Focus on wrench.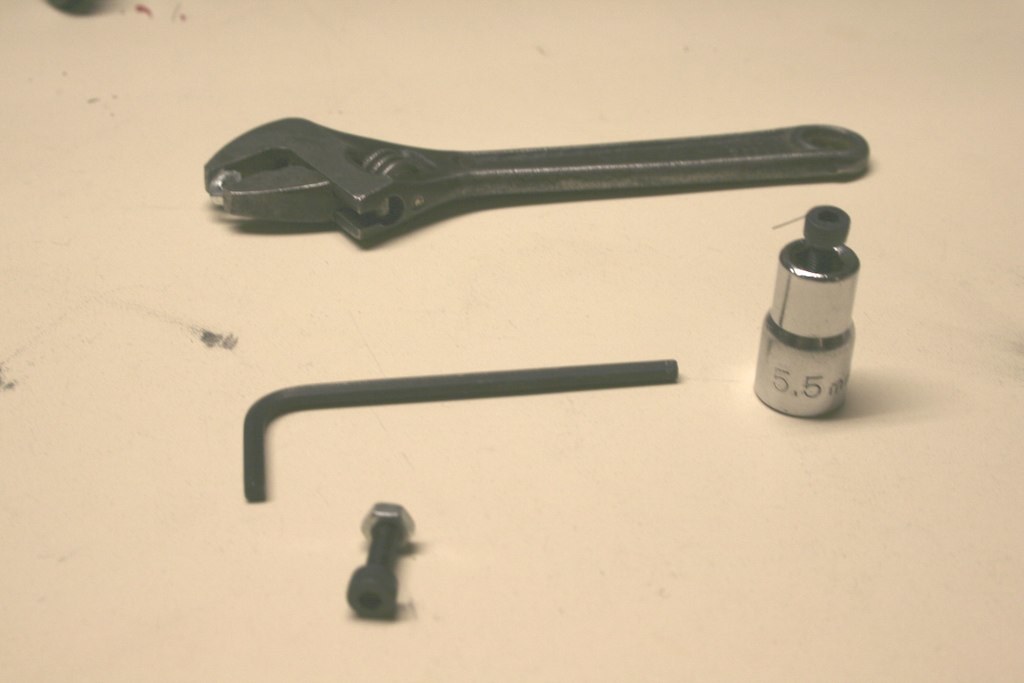
Focused at [210,105,878,263].
